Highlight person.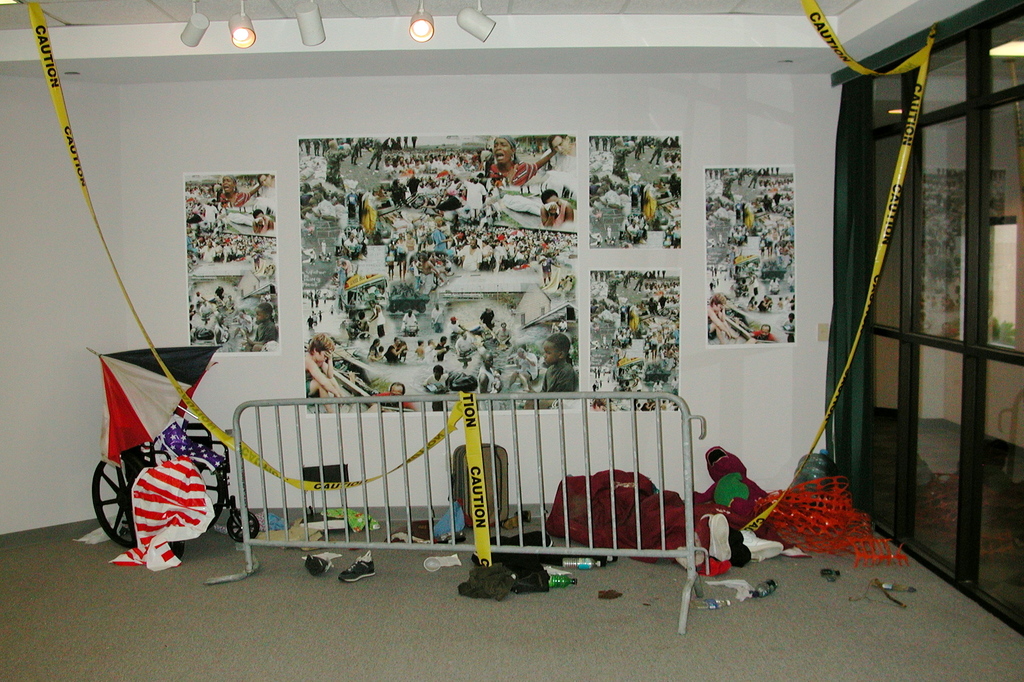
Highlighted region: detection(463, 234, 486, 270).
